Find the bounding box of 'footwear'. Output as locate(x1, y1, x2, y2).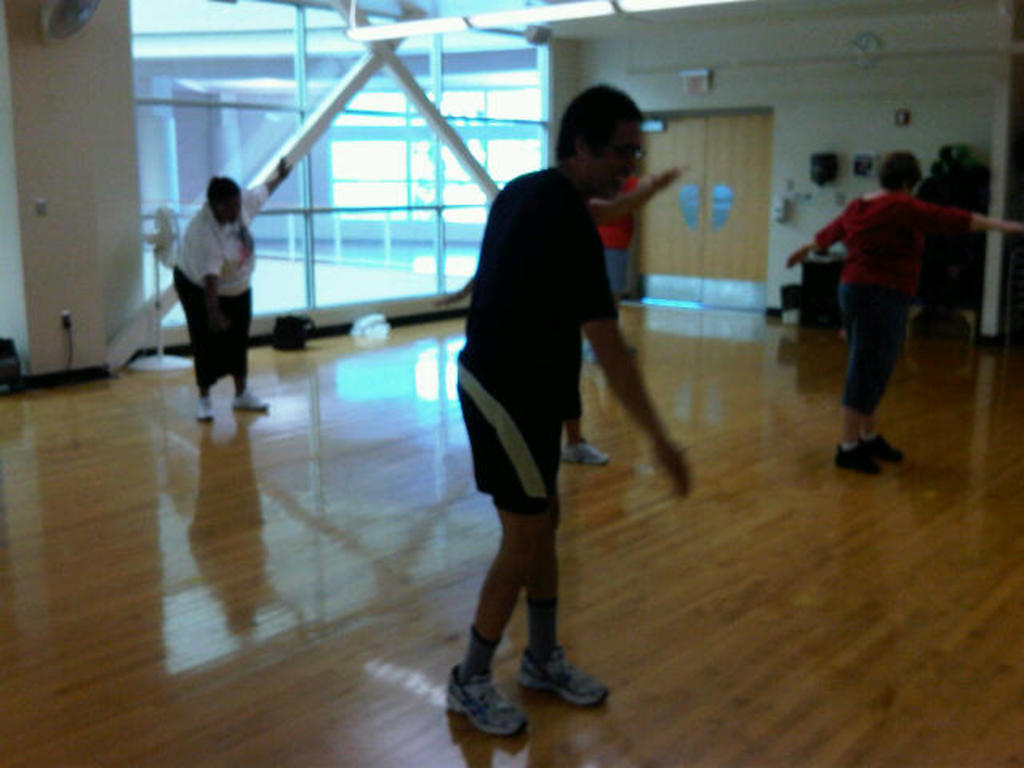
locate(832, 442, 878, 474).
